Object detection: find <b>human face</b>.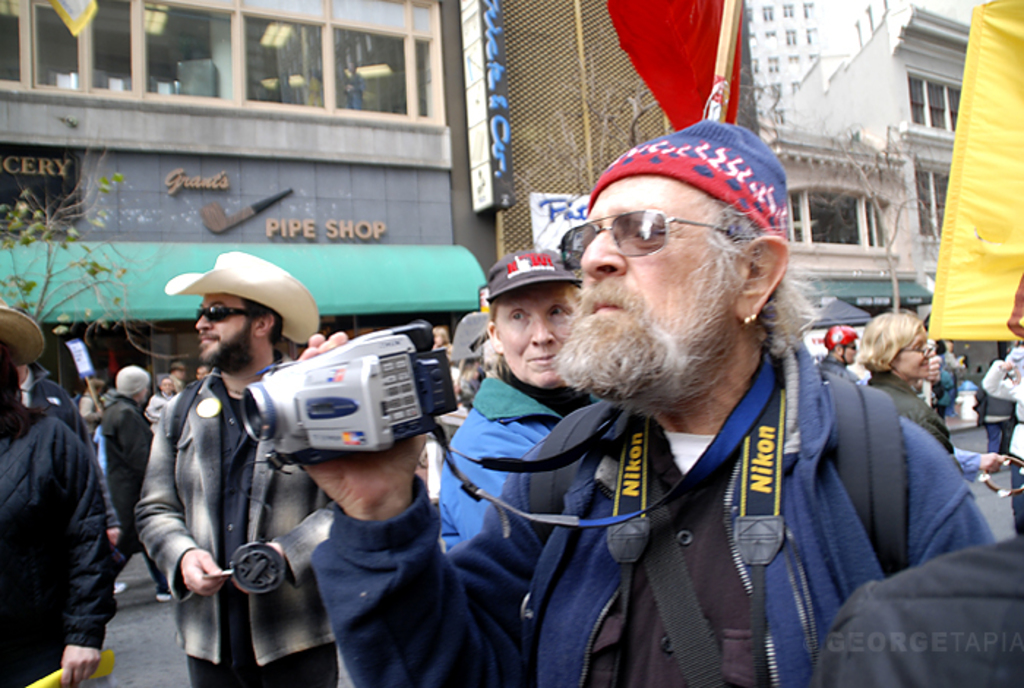
(494, 283, 581, 389).
